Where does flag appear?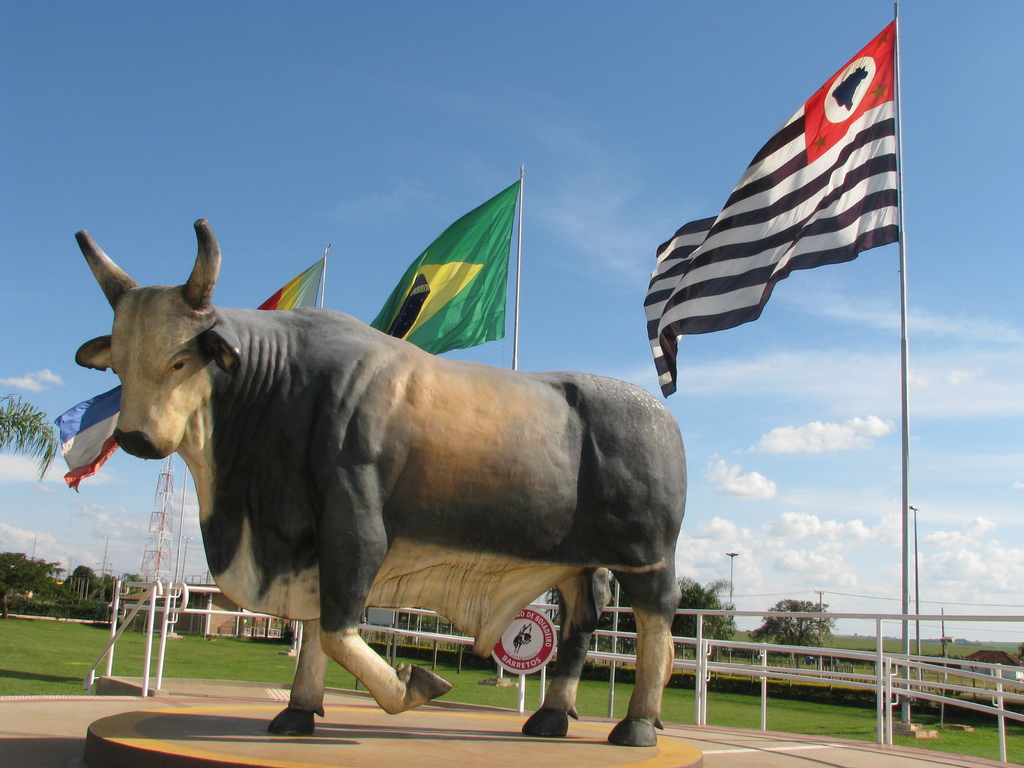
Appears at x1=641 y1=16 x2=909 y2=393.
